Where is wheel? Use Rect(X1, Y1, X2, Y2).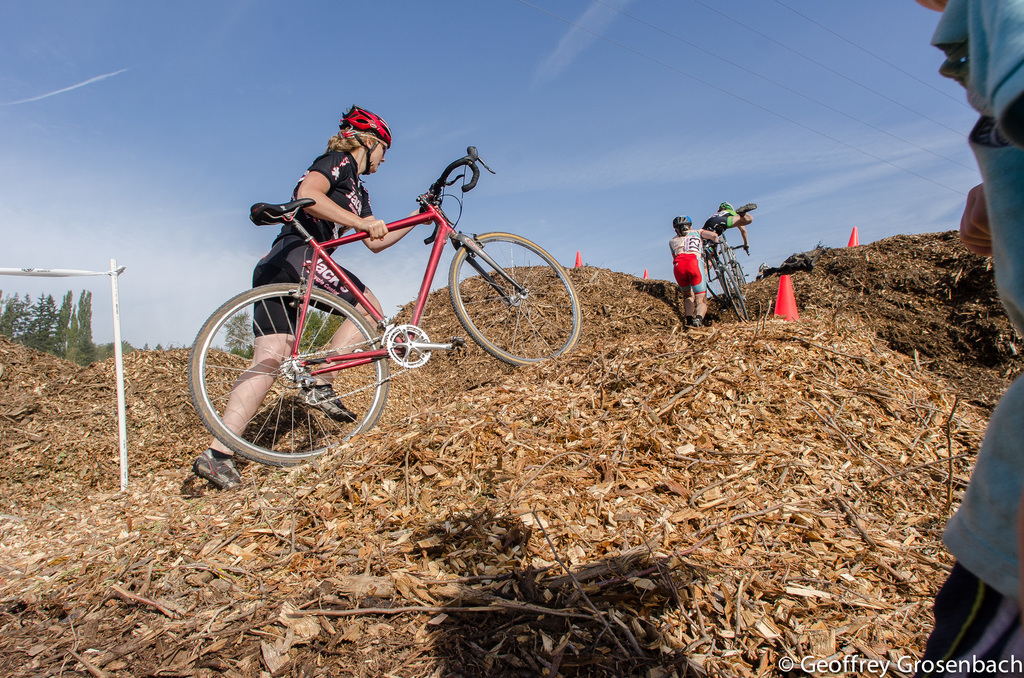
Rect(720, 264, 746, 320).
